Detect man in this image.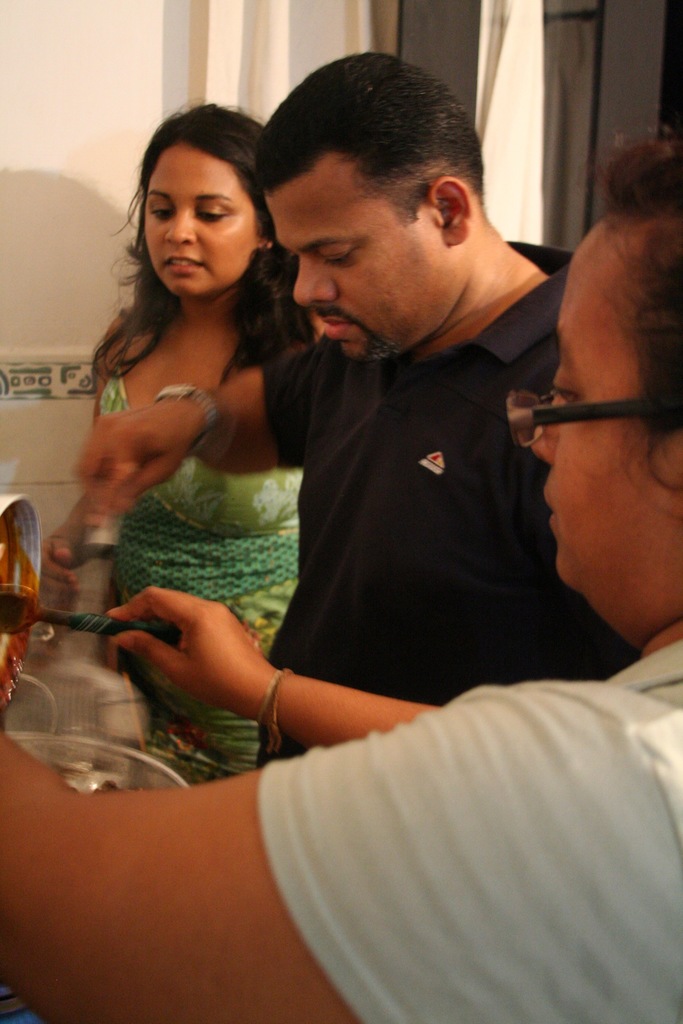
Detection: <bbox>81, 48, 648, 772</bbox>.
